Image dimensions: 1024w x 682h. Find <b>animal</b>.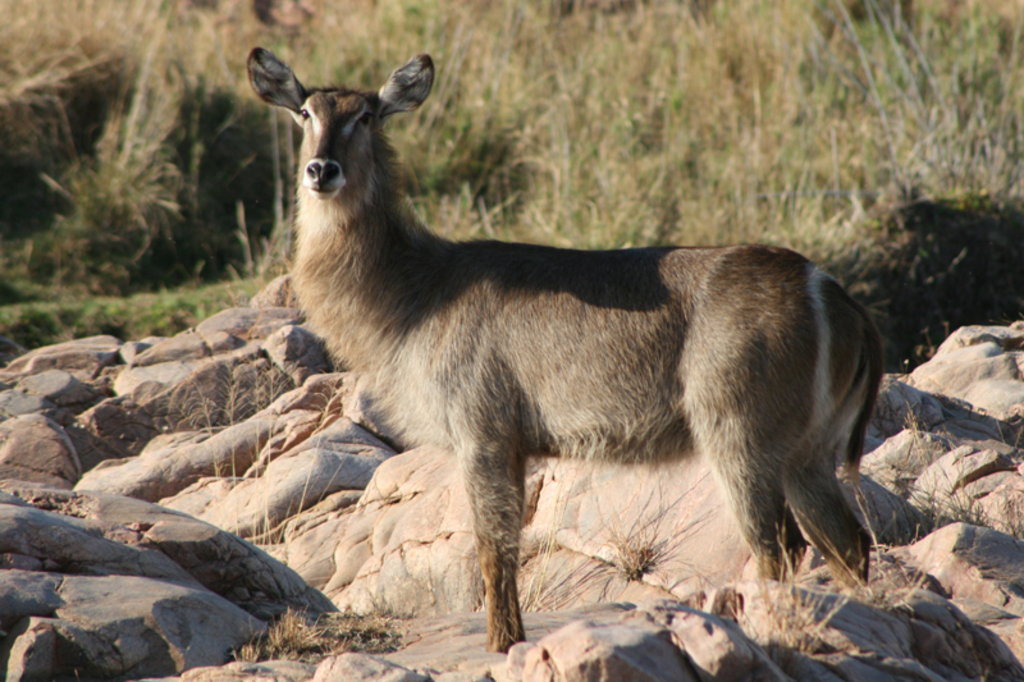
box=[248, 49, 888, 658].
